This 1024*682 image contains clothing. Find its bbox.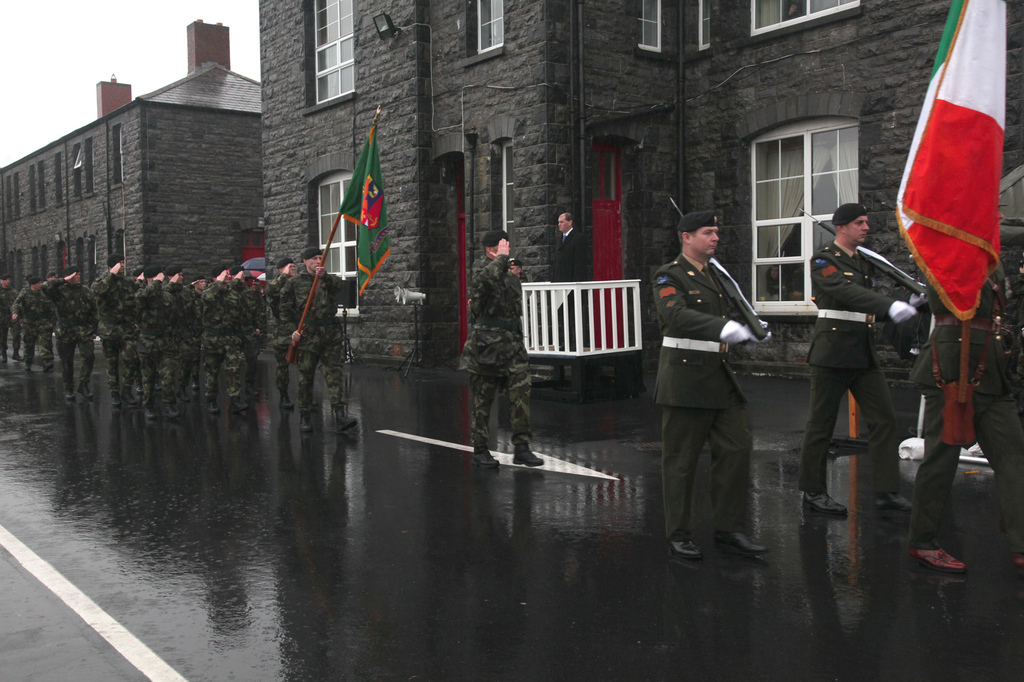
x1=291, y1=258, x2=374, y2=397.
